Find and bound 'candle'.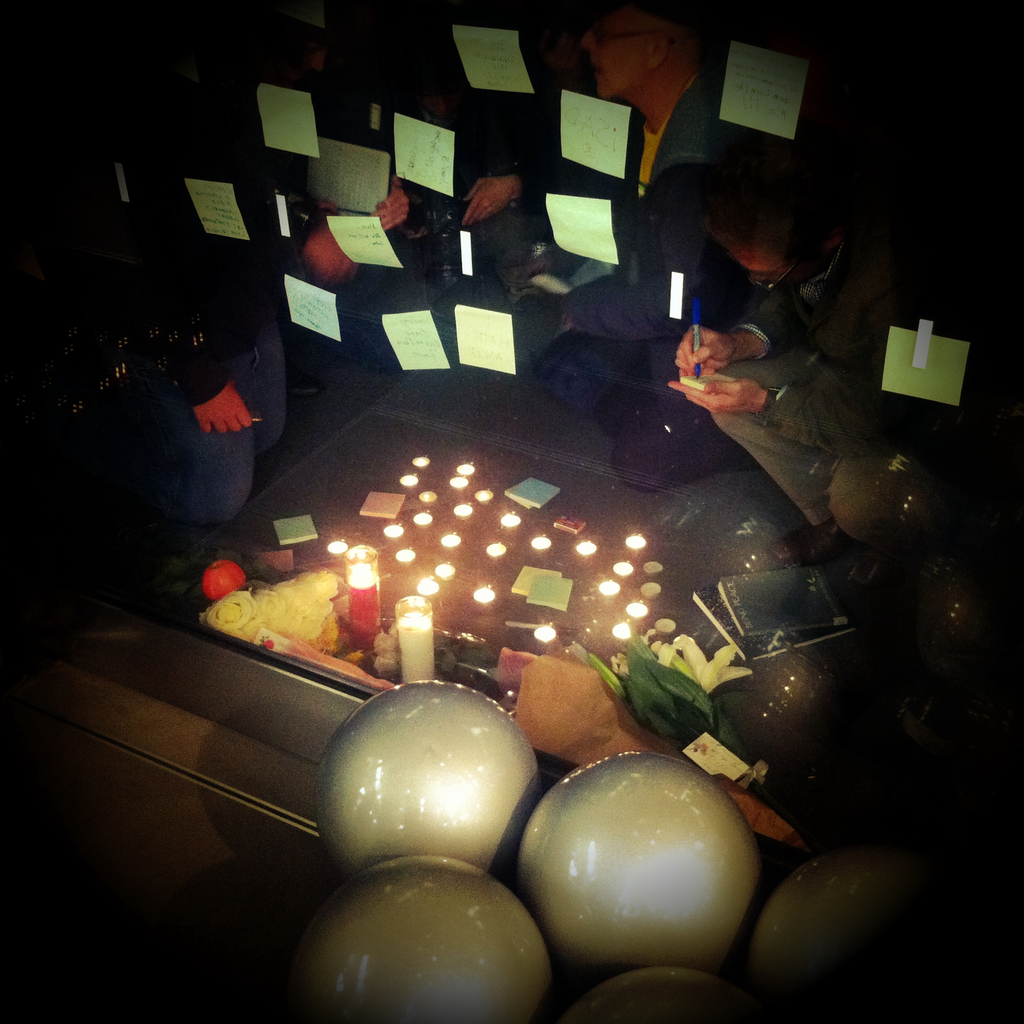
Bound: [left=328, top=541, right=348, bottom=554].
